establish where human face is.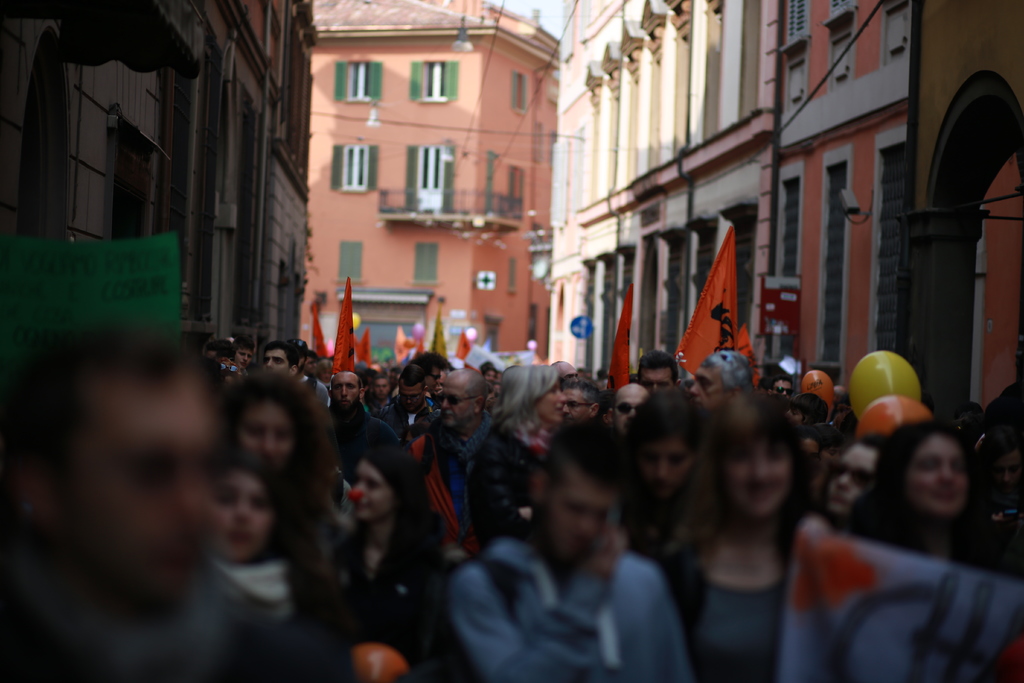
Established at Rect(730, 435, 789, 523).
